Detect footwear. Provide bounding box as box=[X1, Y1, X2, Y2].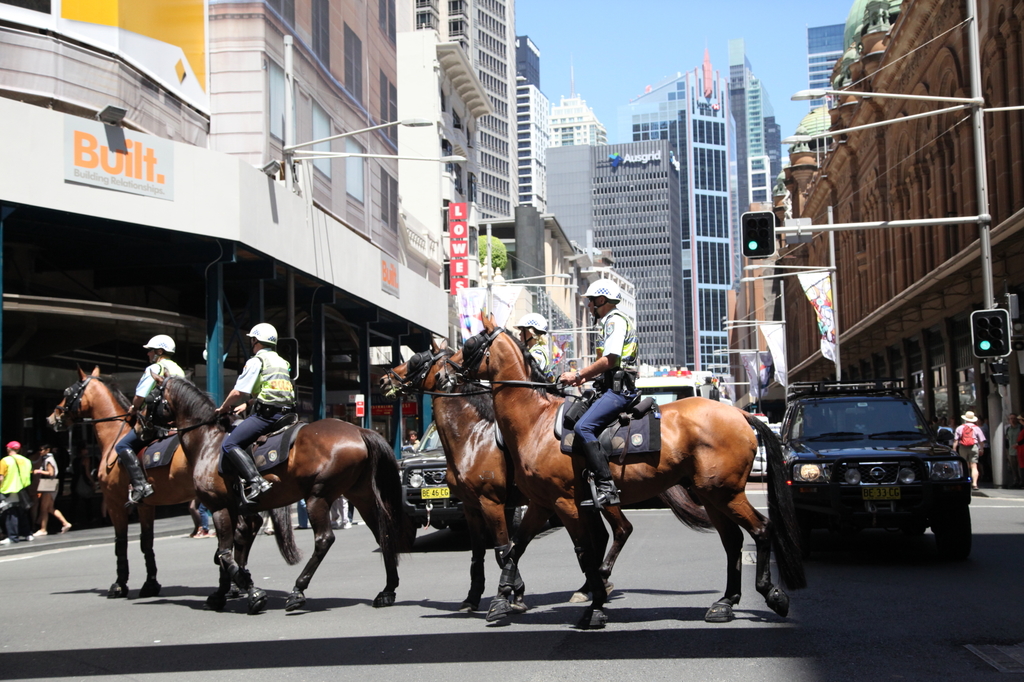
box=[26, 525, 51, 539].
